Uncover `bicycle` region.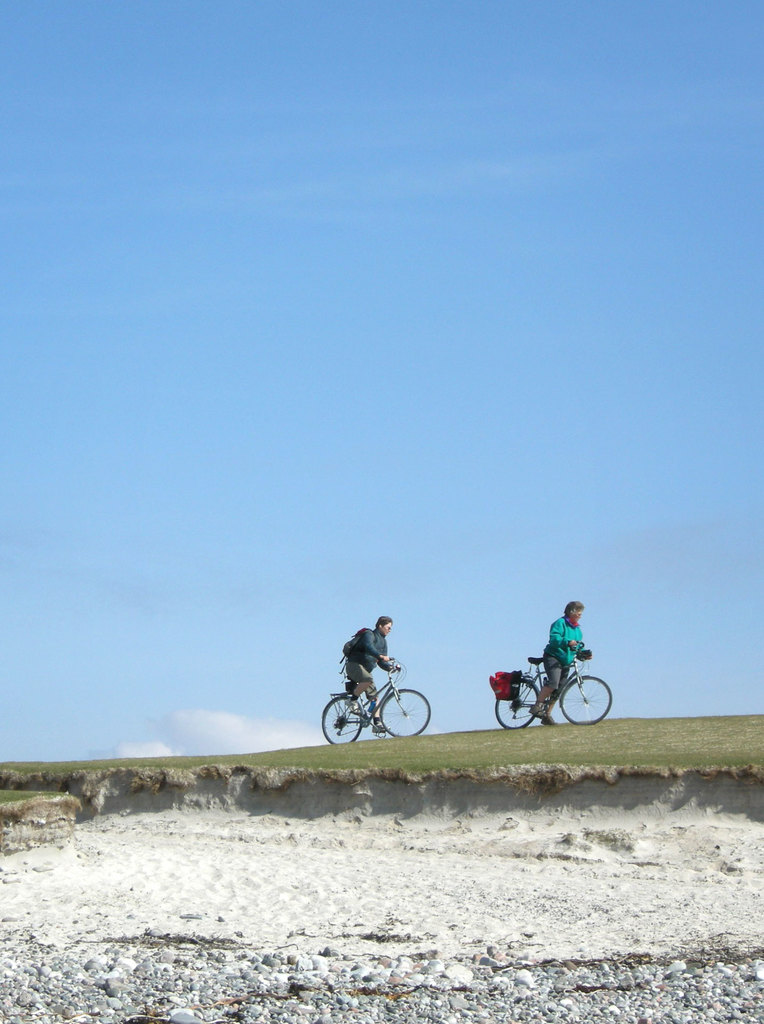
Uncovered: box=[332, 669, 428, 752].
